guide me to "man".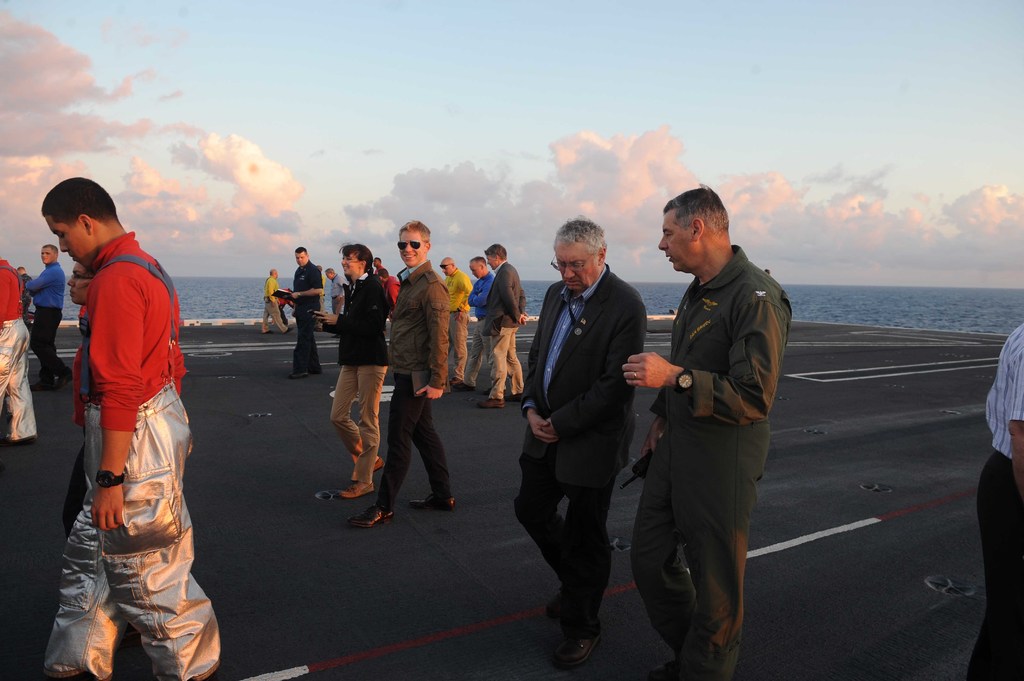
Guidance: select_region(22, 241, 72, 396).
